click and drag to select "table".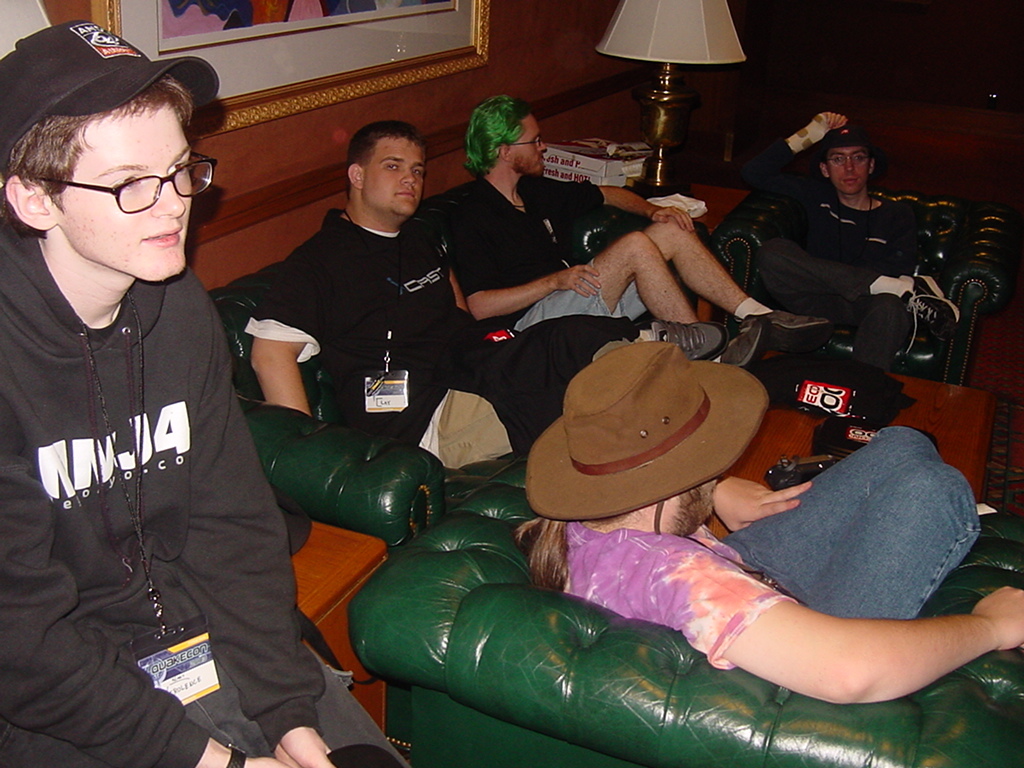
Selection: (714,348,986,516).
